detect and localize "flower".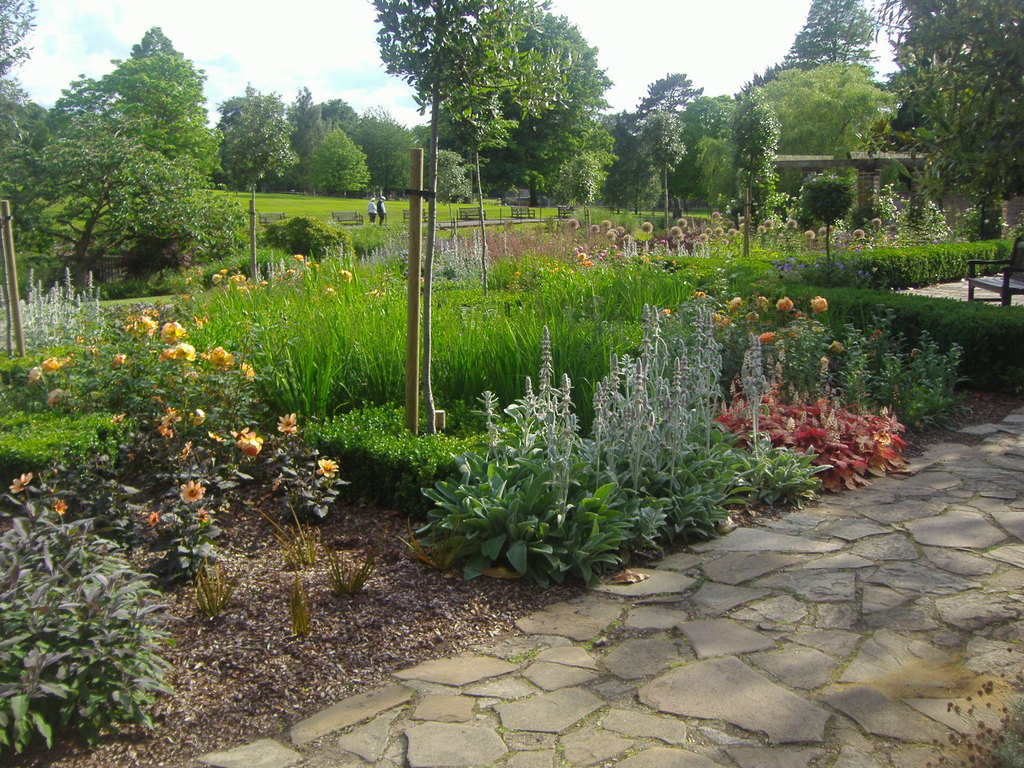
Localized at <region>317, 460, 340, 479</region>.
